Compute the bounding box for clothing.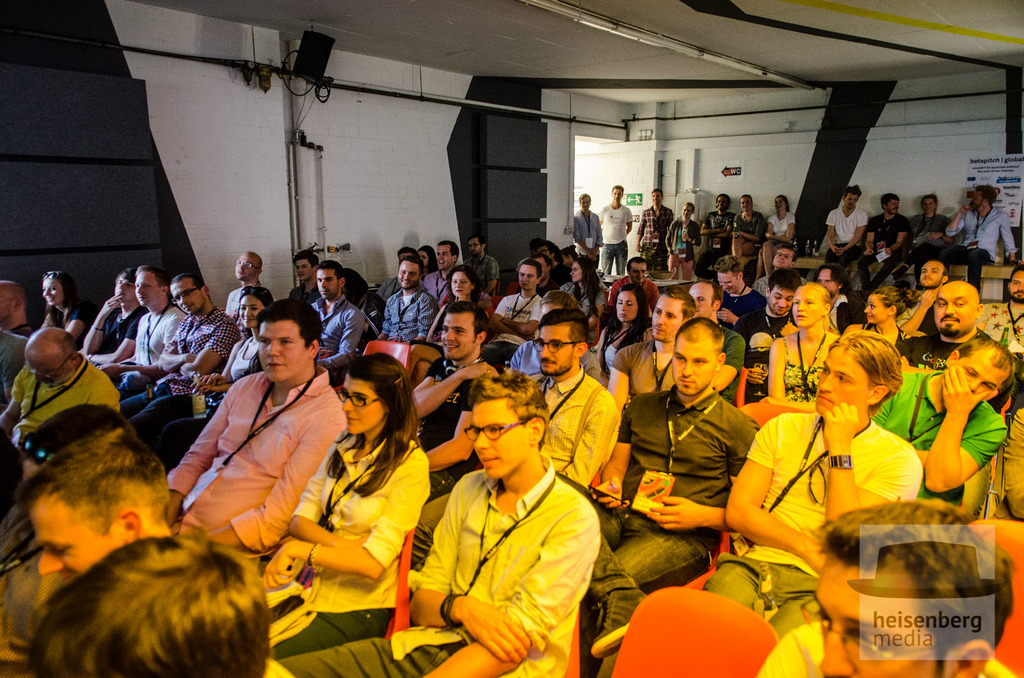
box=[570, 208, 600, 264].
